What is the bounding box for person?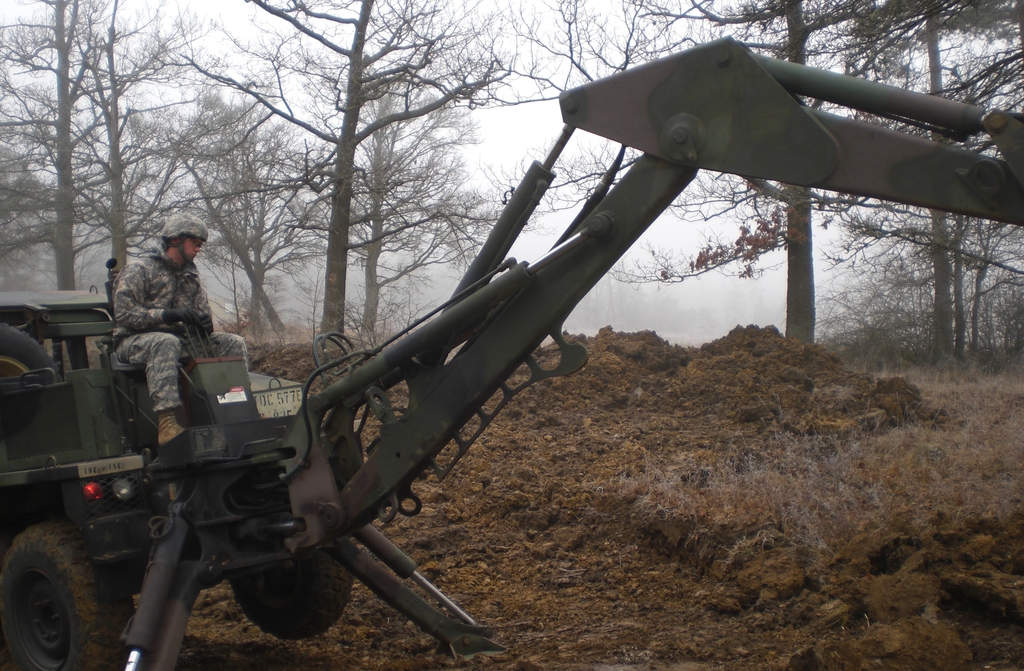
region(106, 208, 255, 447).
